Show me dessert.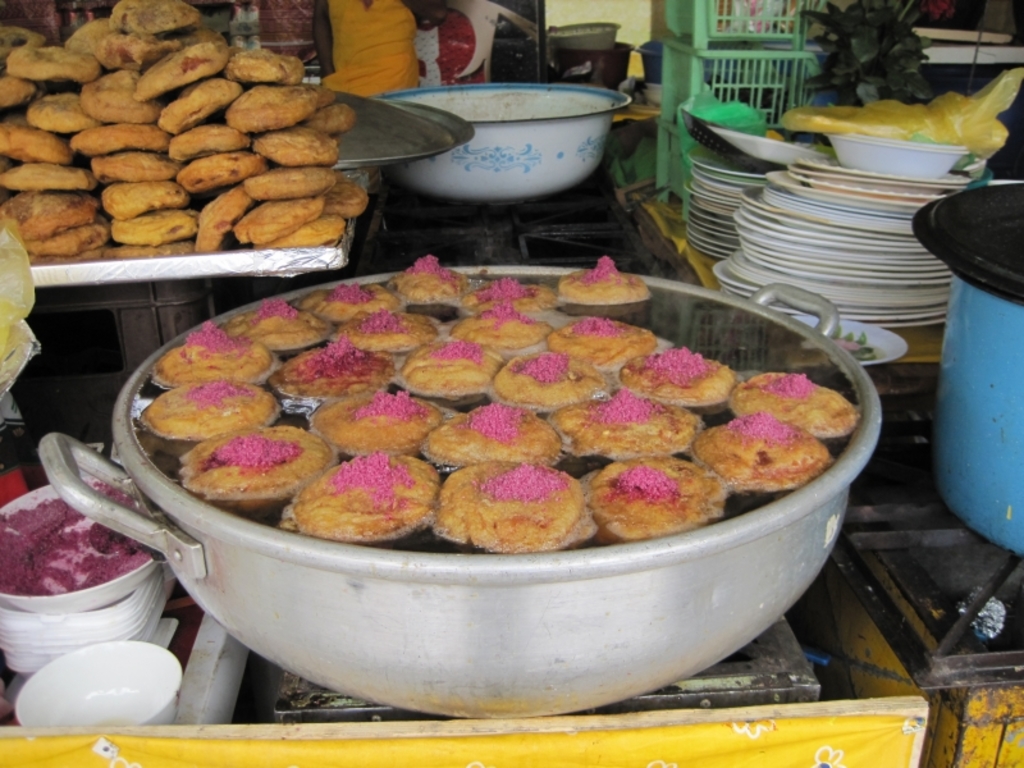
dessert is here: <bbox>1, 156, 102, 192</bbox>.
